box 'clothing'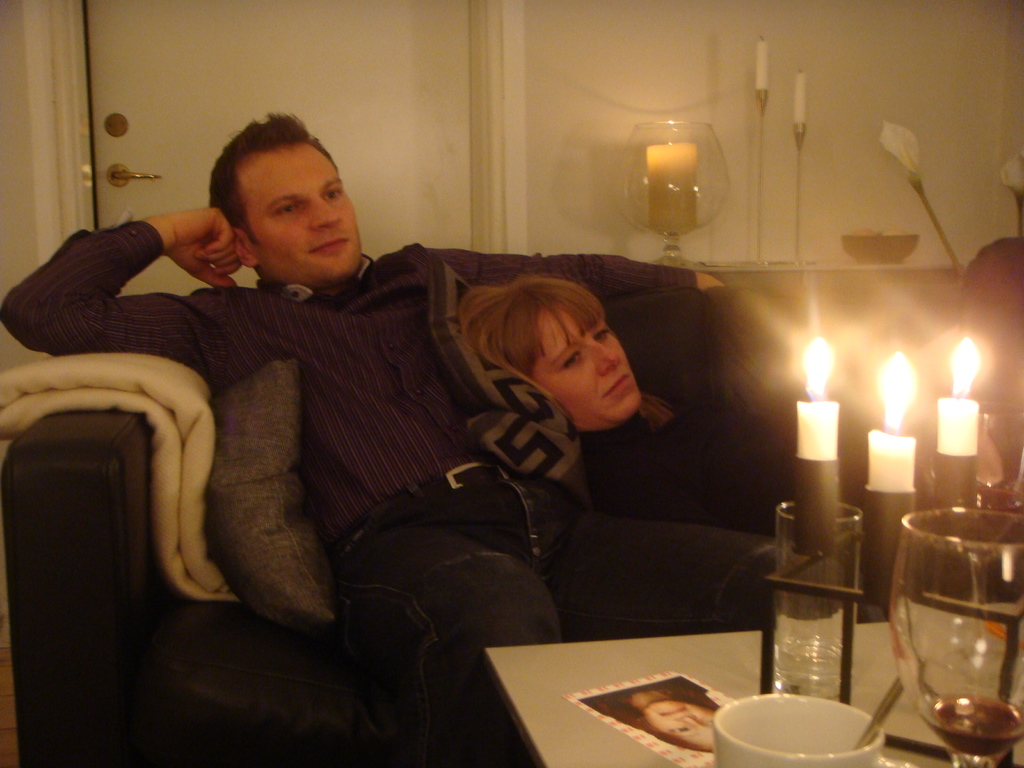
pyautogui.locateOnScreen(560, 296, 836, 552)
